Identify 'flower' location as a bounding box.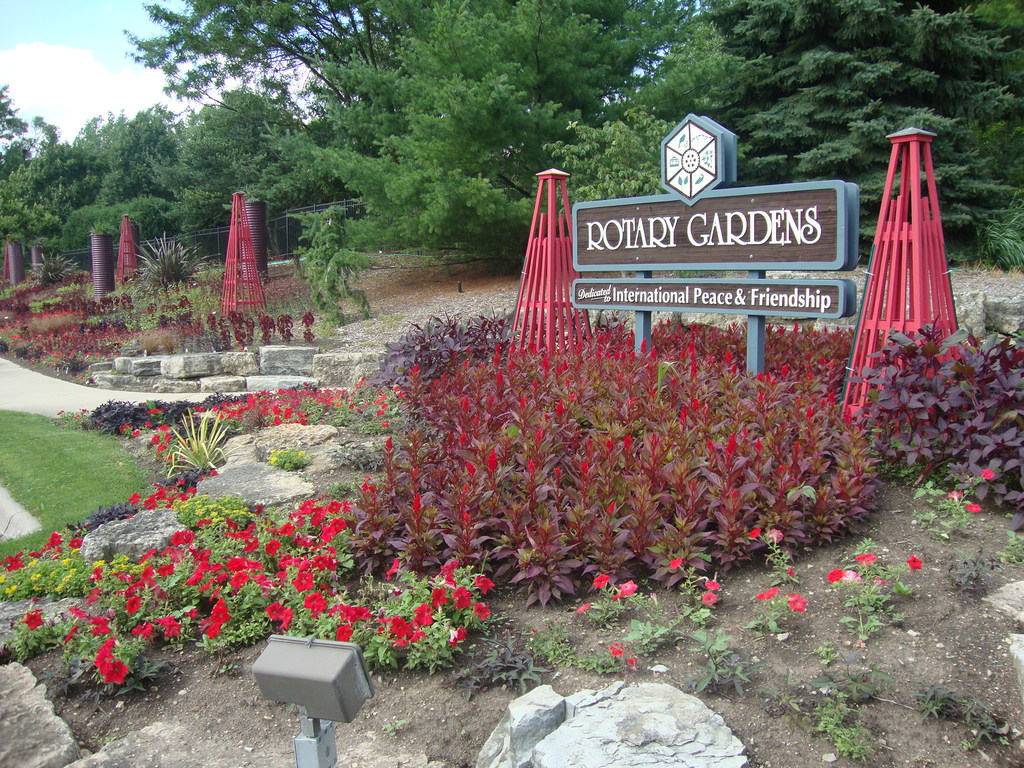
region(578, 602, 591, 616).
